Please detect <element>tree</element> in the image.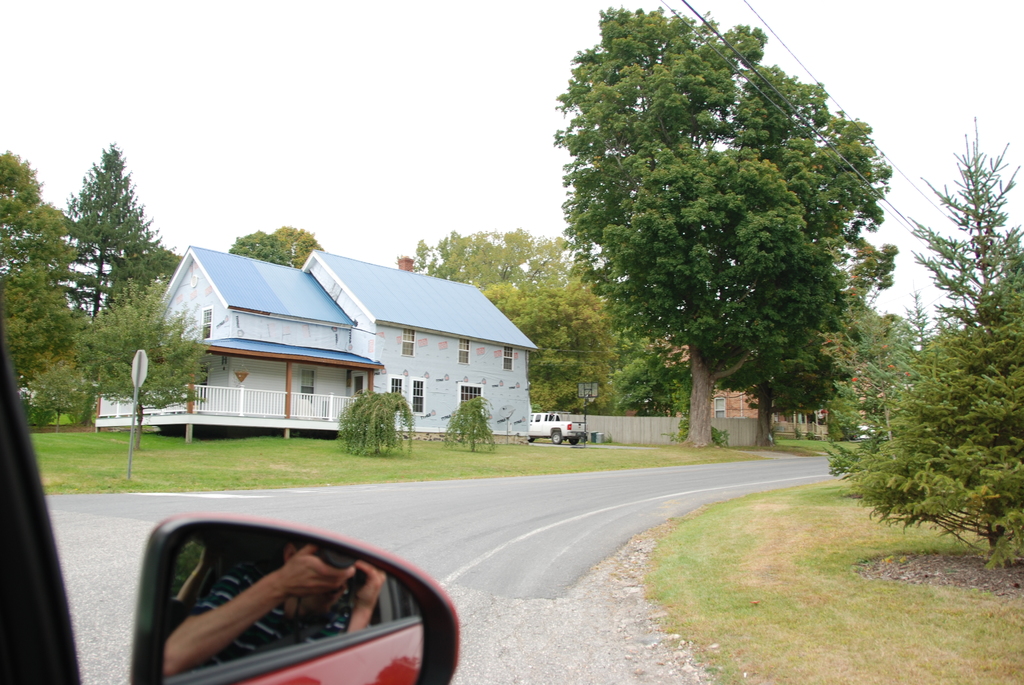
bbox=(0, 149, 80, 396).
